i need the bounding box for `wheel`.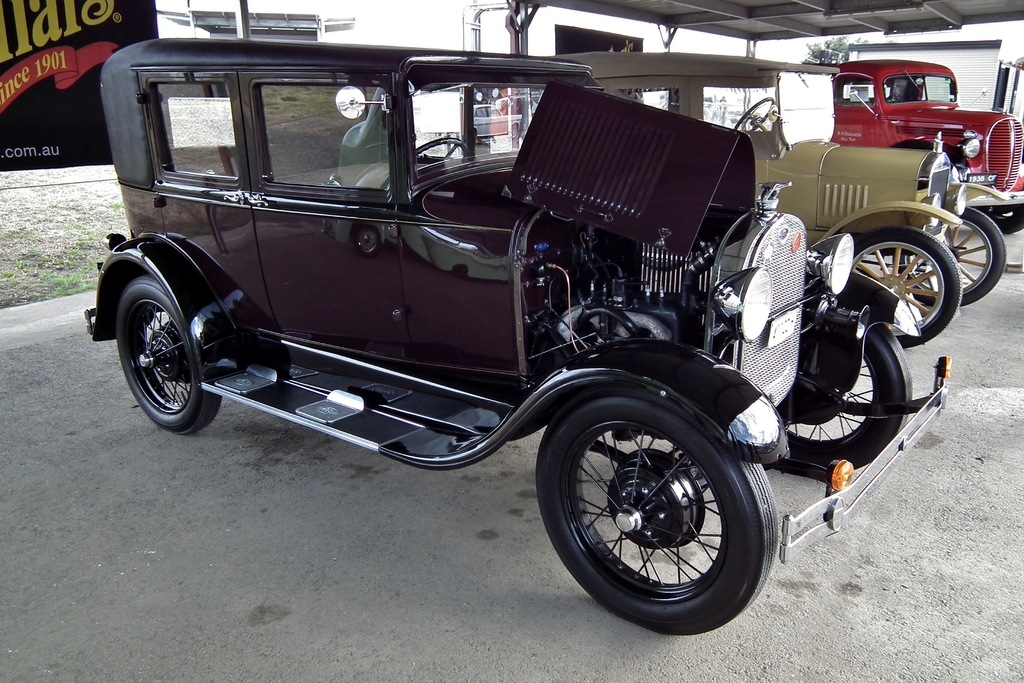
Here it is: rect(735, 97, 777, 134).
